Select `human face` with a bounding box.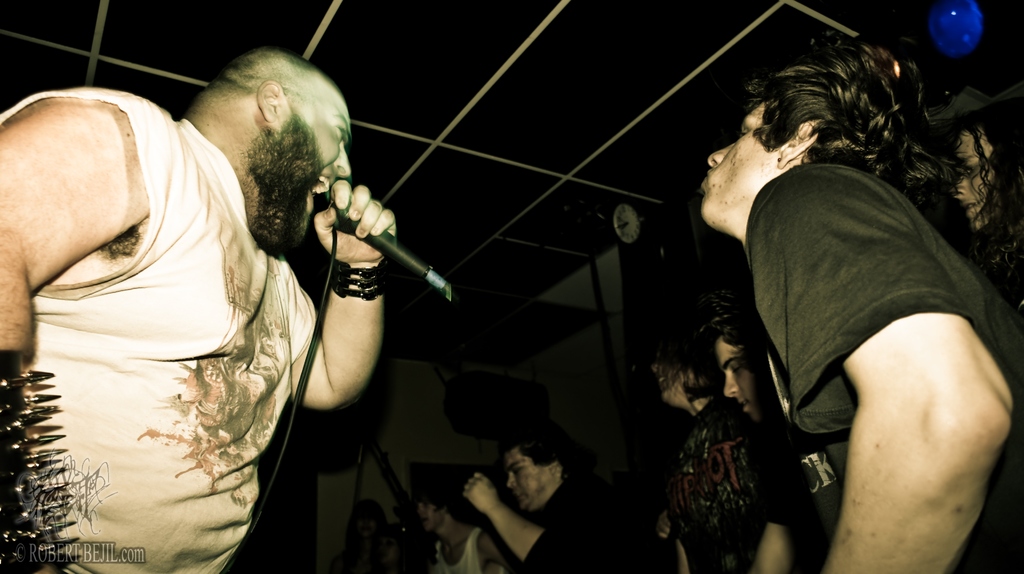
(948,131,997,234).
